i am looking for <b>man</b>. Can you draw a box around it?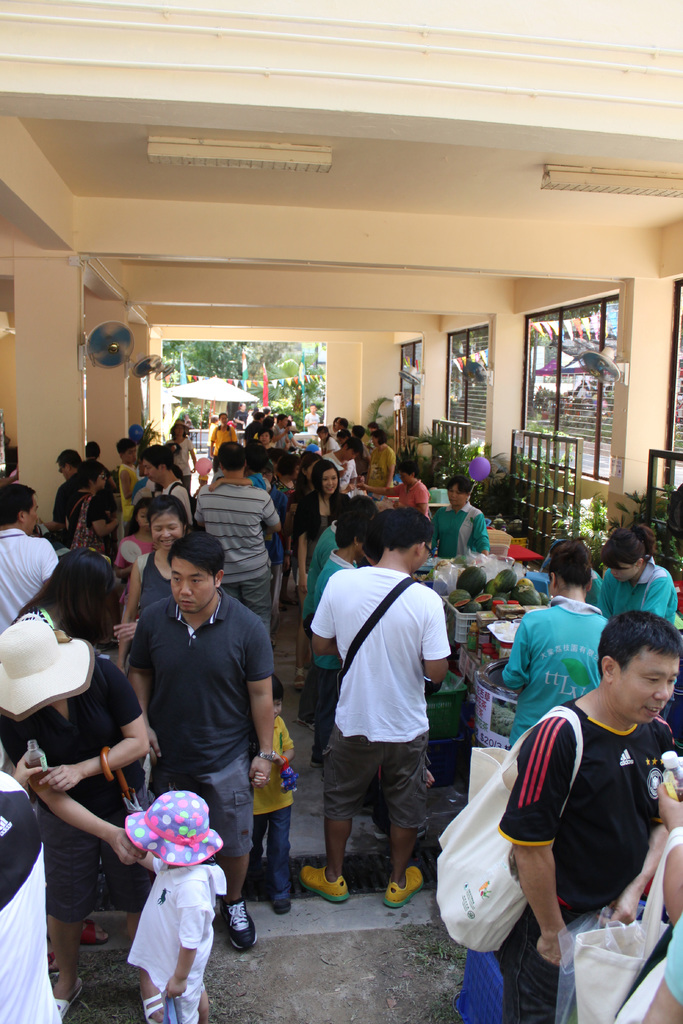
Sure, the bounding box is 0,479,64,636.
